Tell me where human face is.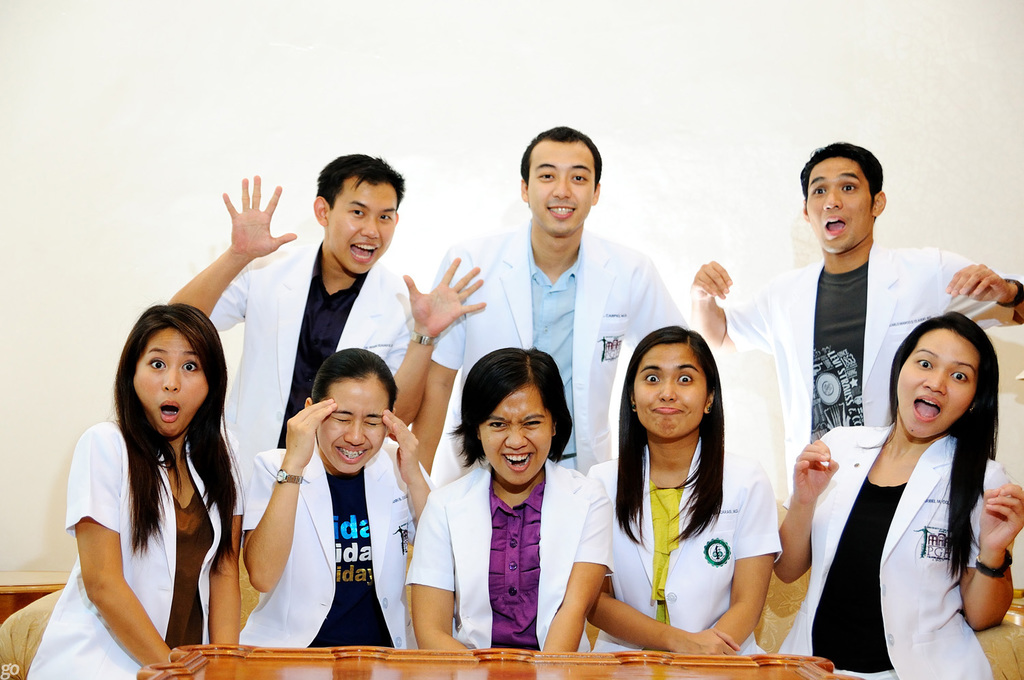
human face is at (803,154,874,251).
